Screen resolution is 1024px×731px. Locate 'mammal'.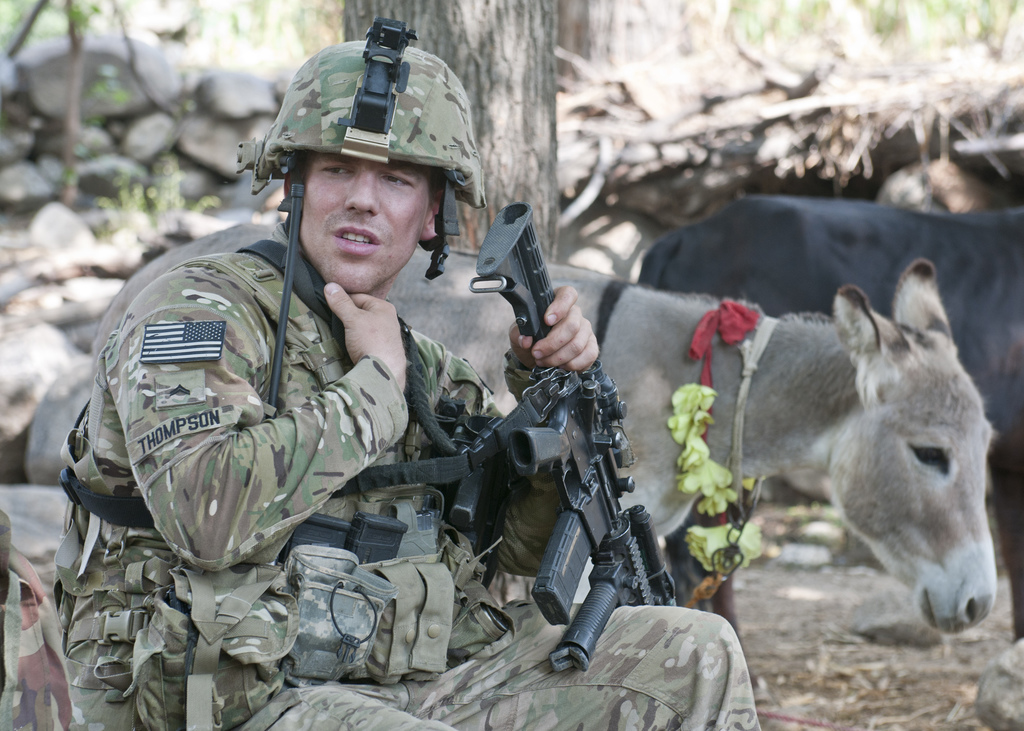
[635,192,1023,643].
